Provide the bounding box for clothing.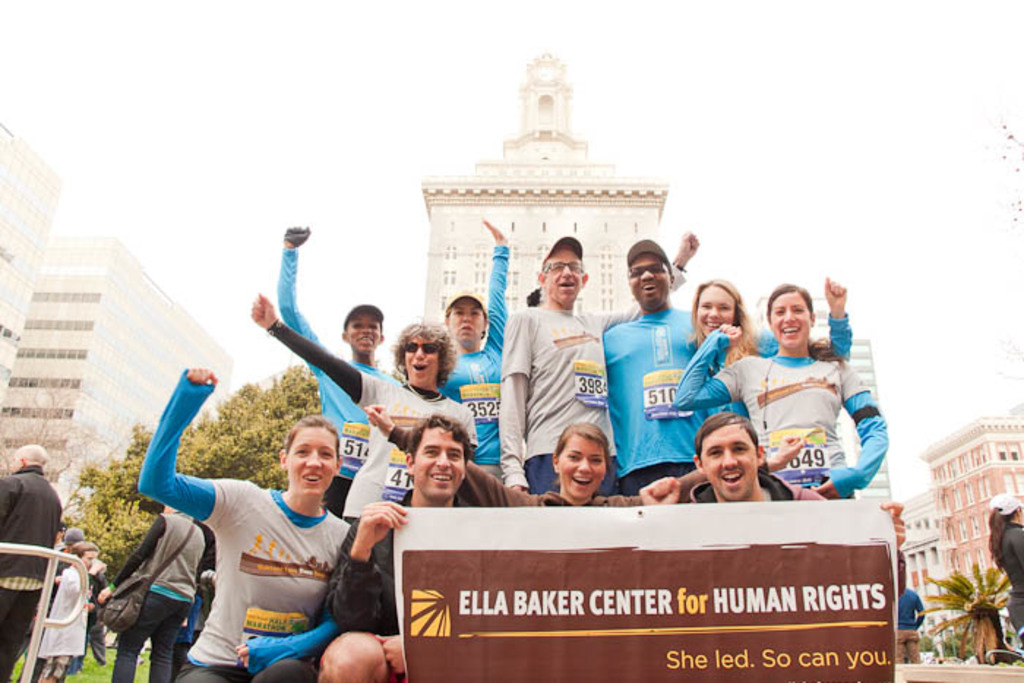
locate(0, 465, 64, 592).
